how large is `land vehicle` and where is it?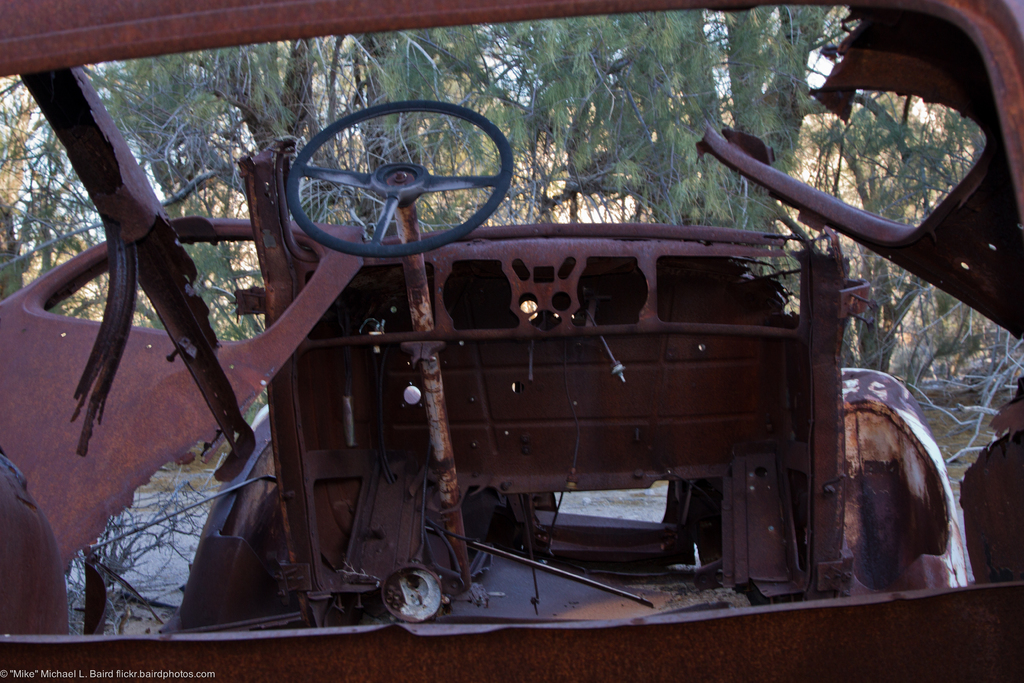
Bounding box: bbox=(0, 70, 970, 629).
